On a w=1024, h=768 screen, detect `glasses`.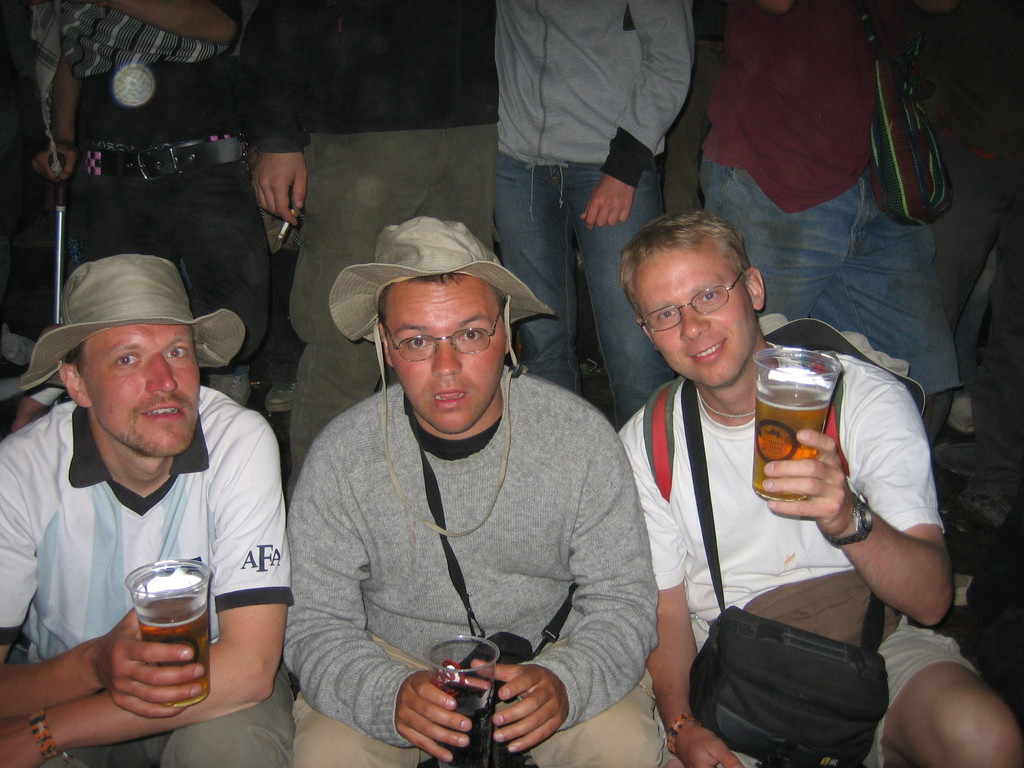
rect(376, 294, 505, 360).
